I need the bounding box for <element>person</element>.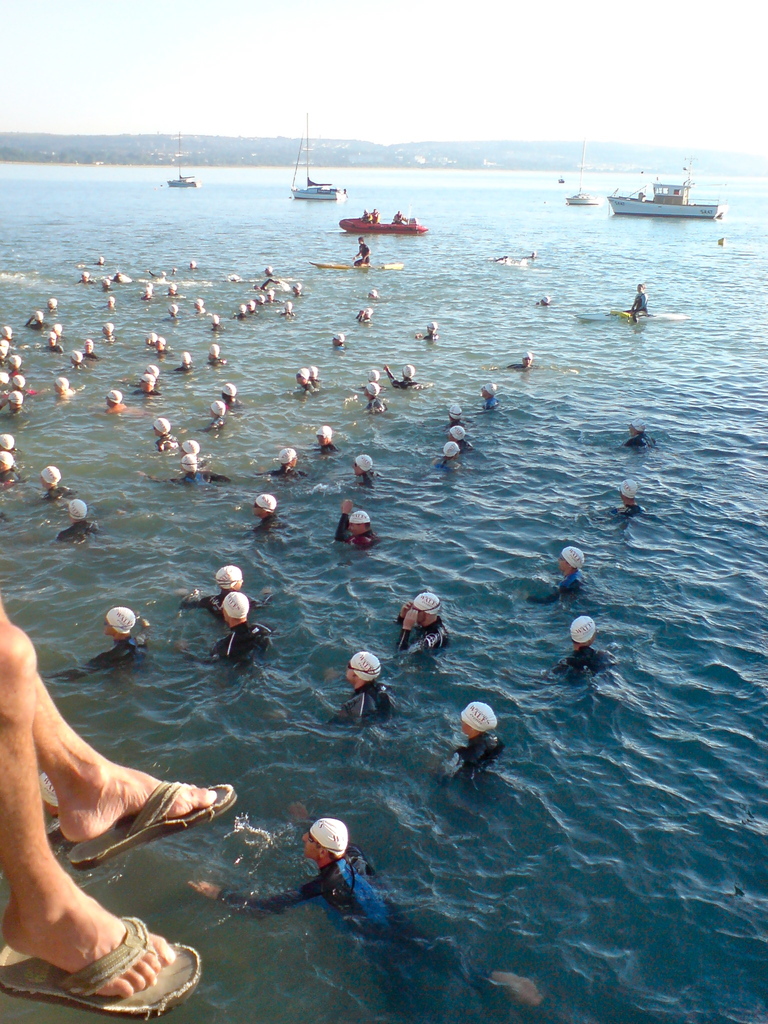
Here it is: select_region(47, 498, 99, 547).
